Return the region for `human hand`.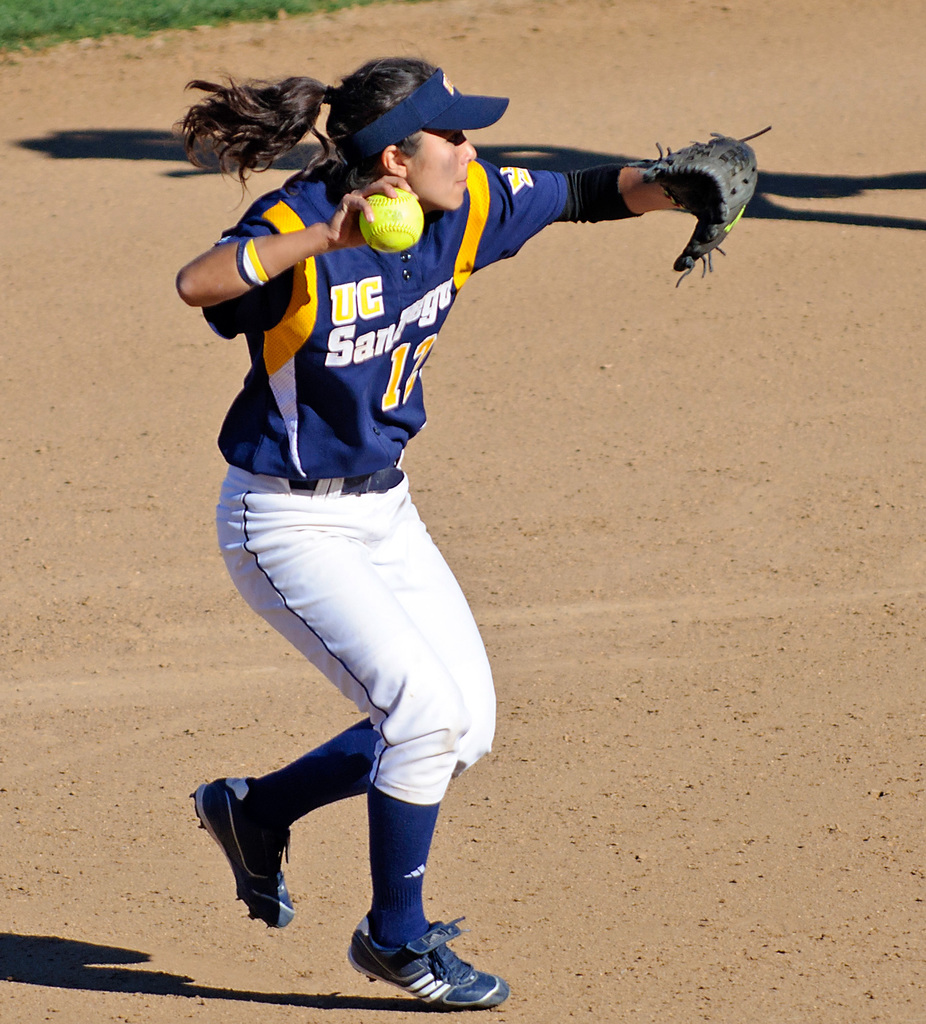
pyautogui.locateOnScreen(327, 176, 417, 251).
